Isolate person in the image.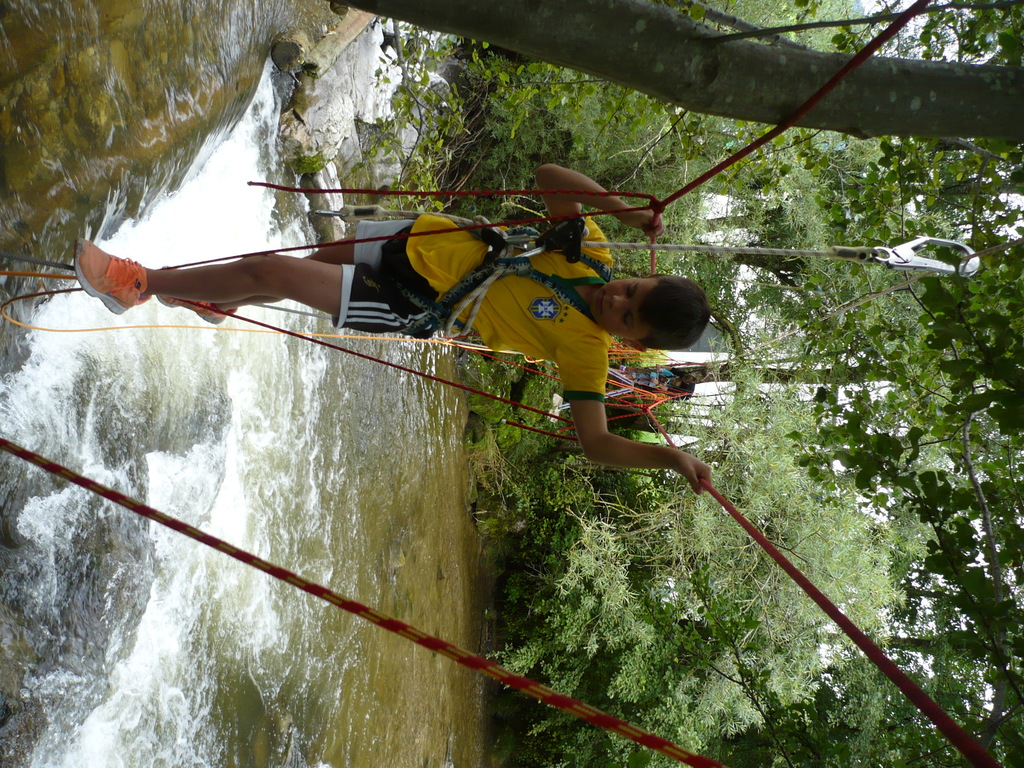
Isolated region: (74,164,717,493).
